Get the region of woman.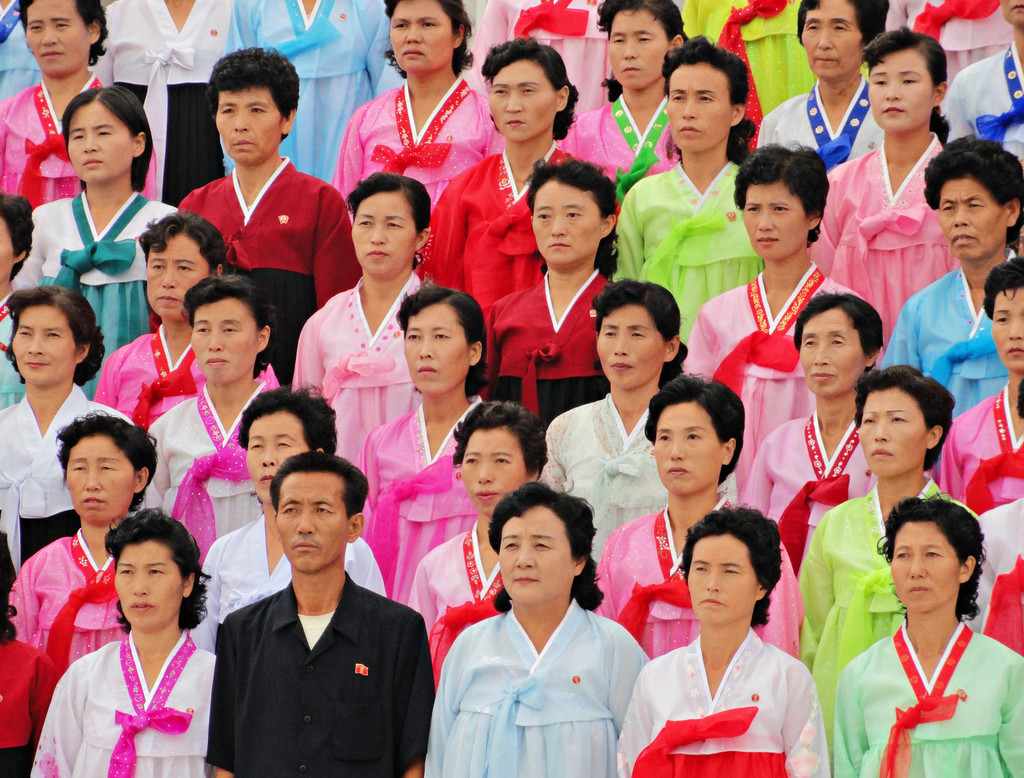
BBox(413, 398, 553, 632).
